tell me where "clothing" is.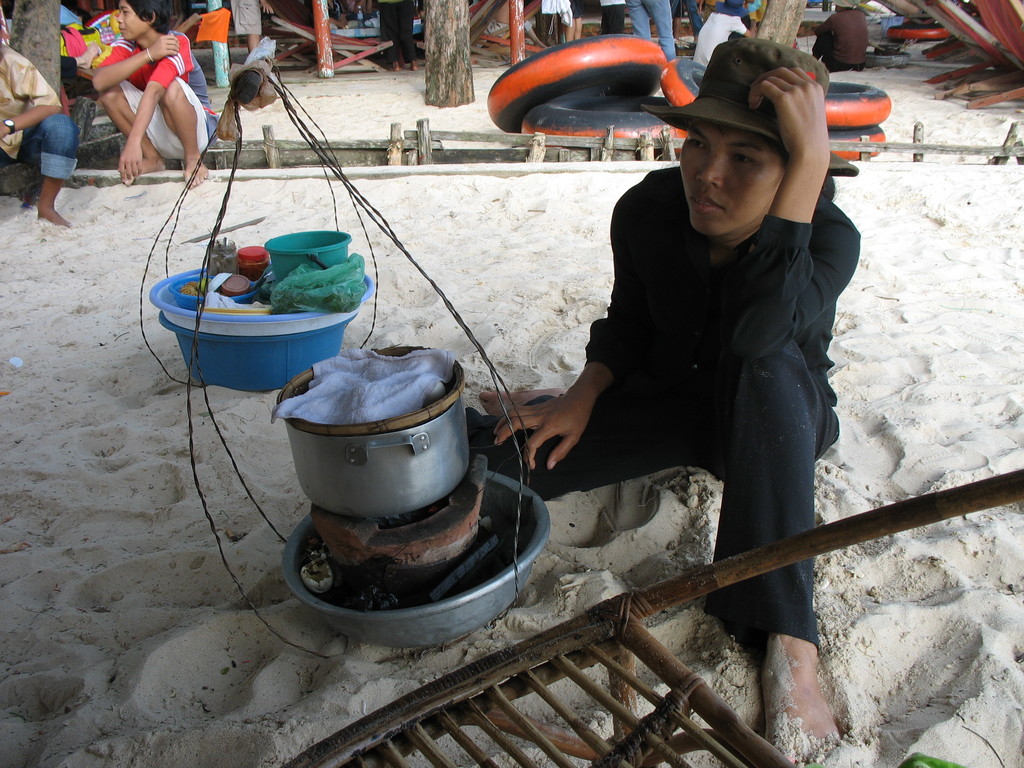
"clothing" is at (520,112,843,600).
